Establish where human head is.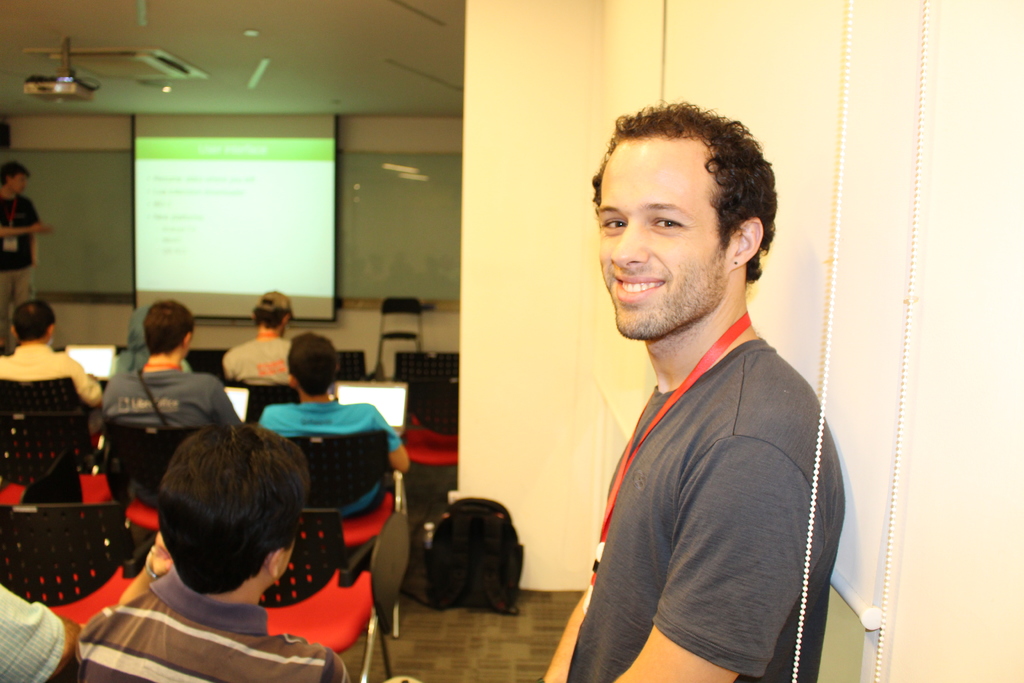
Established at 145:300:195:366.
